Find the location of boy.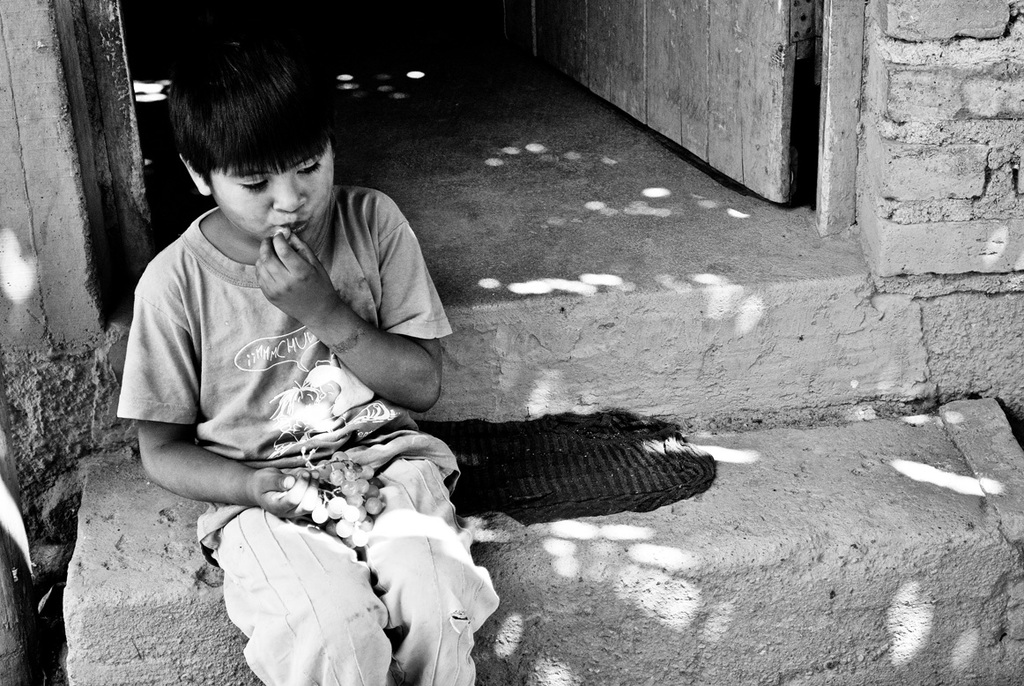
Location: select_region(110, 53, 476, 665).
